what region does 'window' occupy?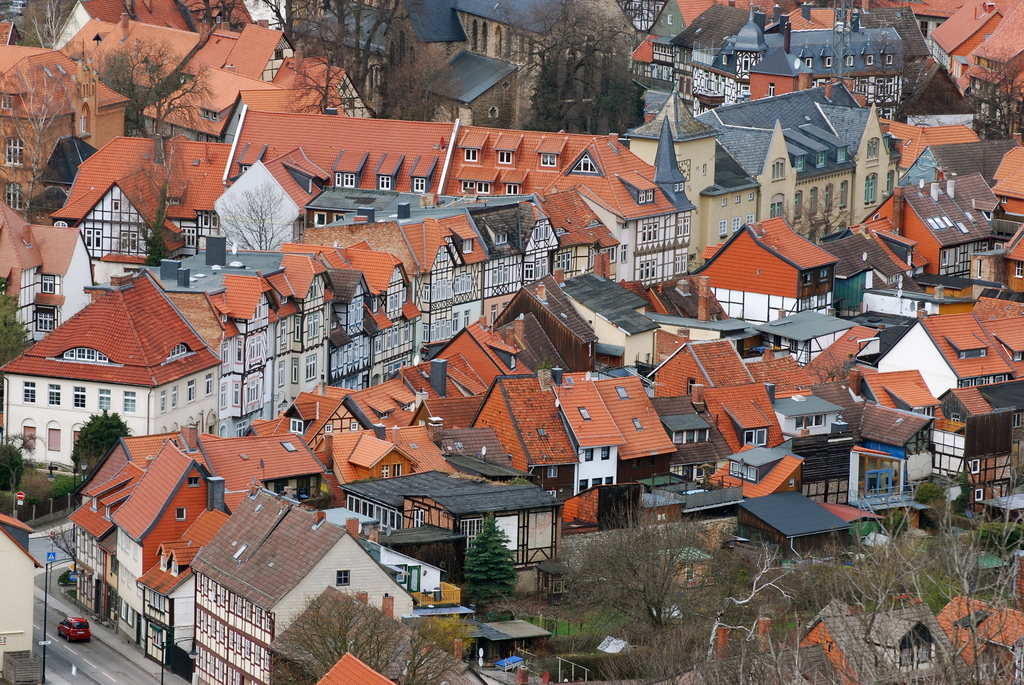
(left=464, top=306, right=472, bottom=327).
